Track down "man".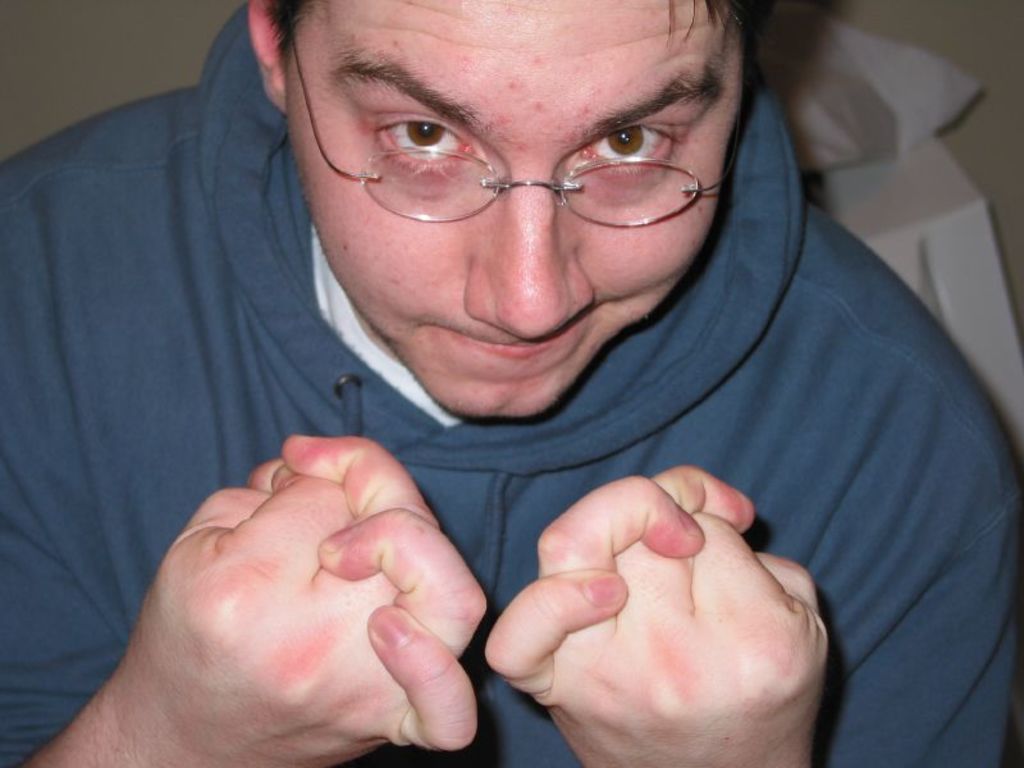
Tracked to crop(0, 0, 1014, 765).
